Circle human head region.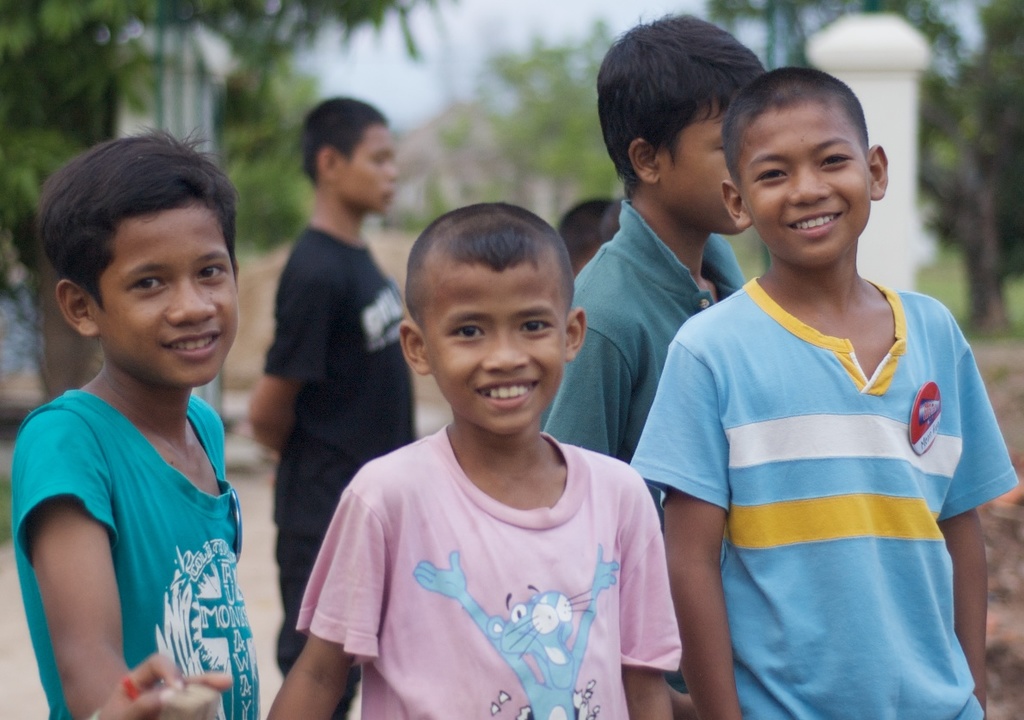
Region: crop(558, 195, 610, 274).
